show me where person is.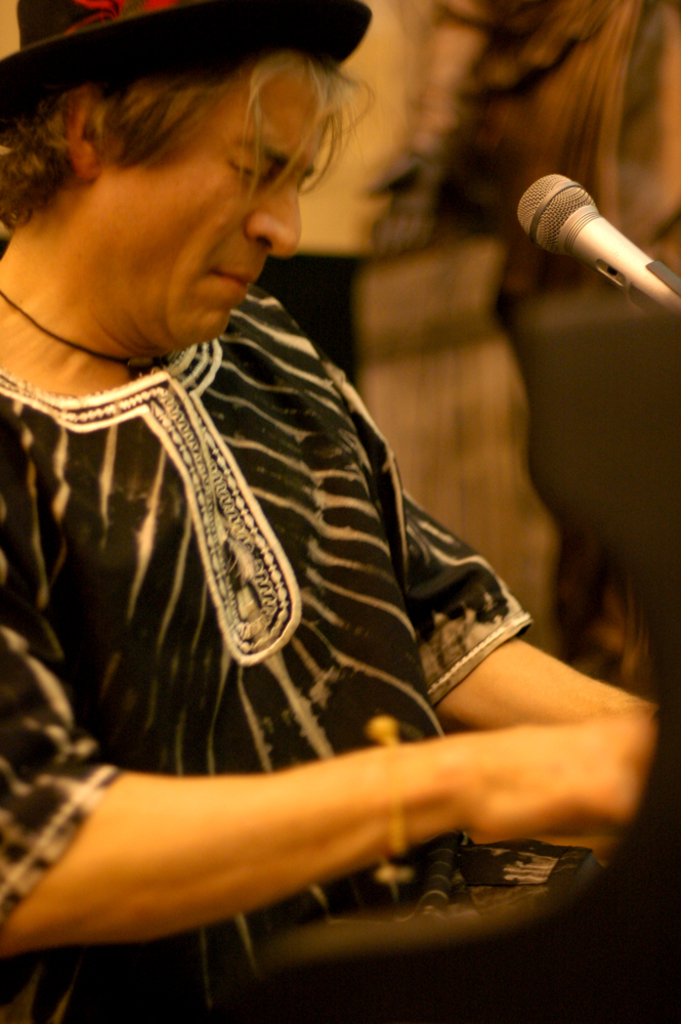
person is at 0, 0, 680, 1023.
